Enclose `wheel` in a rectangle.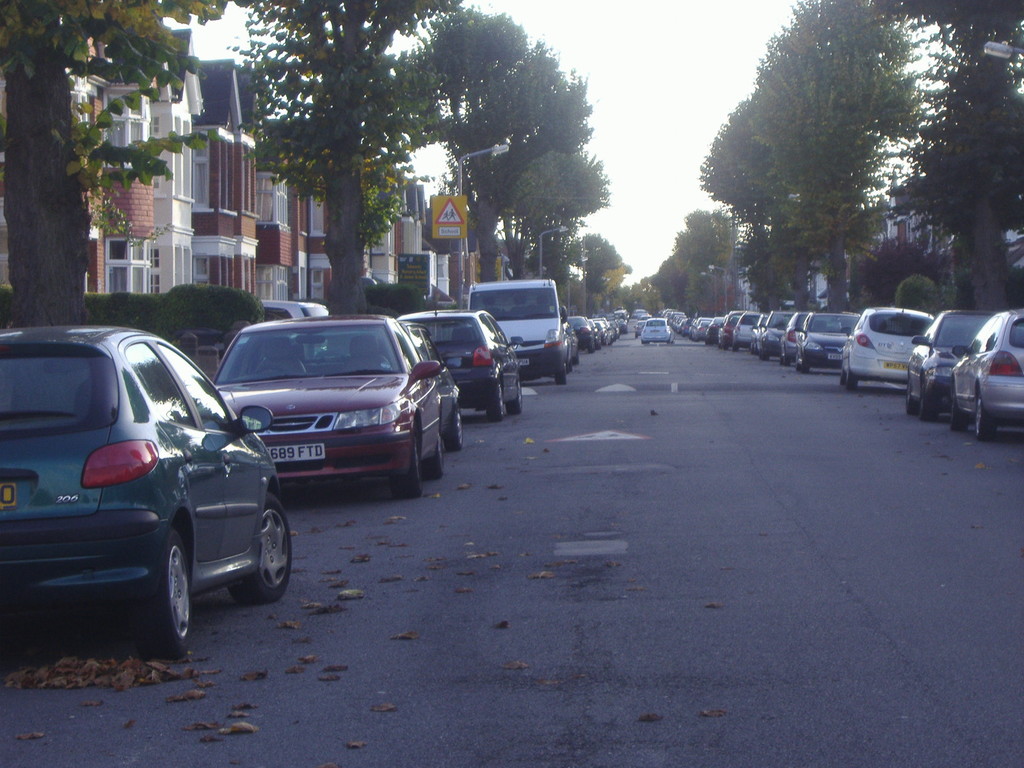
[387,428,419,498].
